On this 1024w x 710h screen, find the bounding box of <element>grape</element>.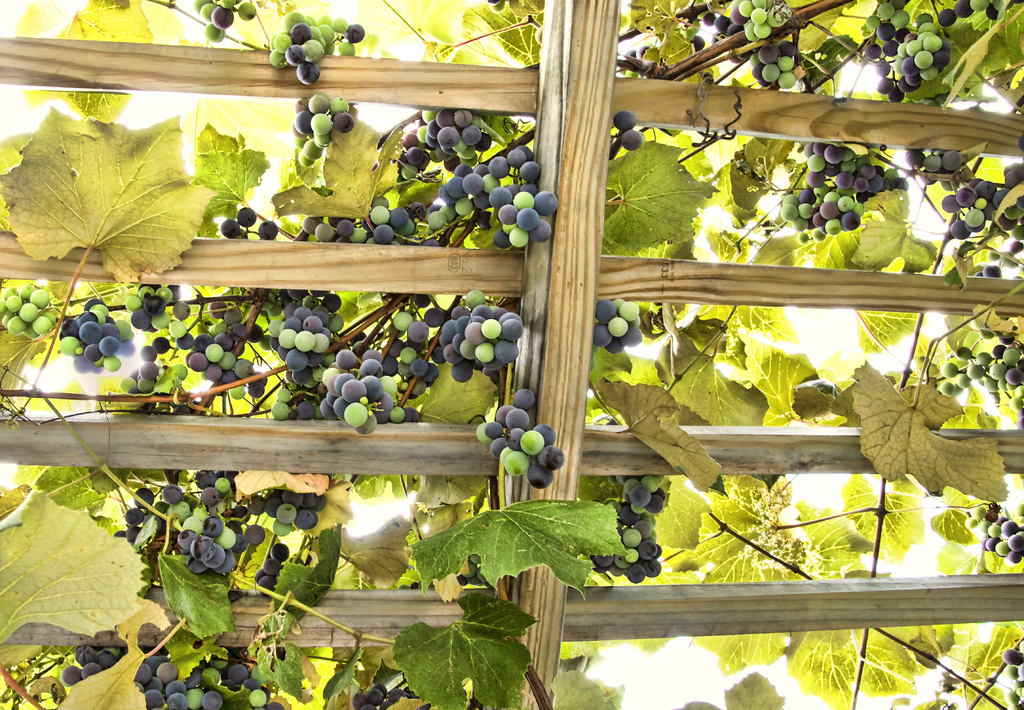
Bounding box: 692:35:707:52.
